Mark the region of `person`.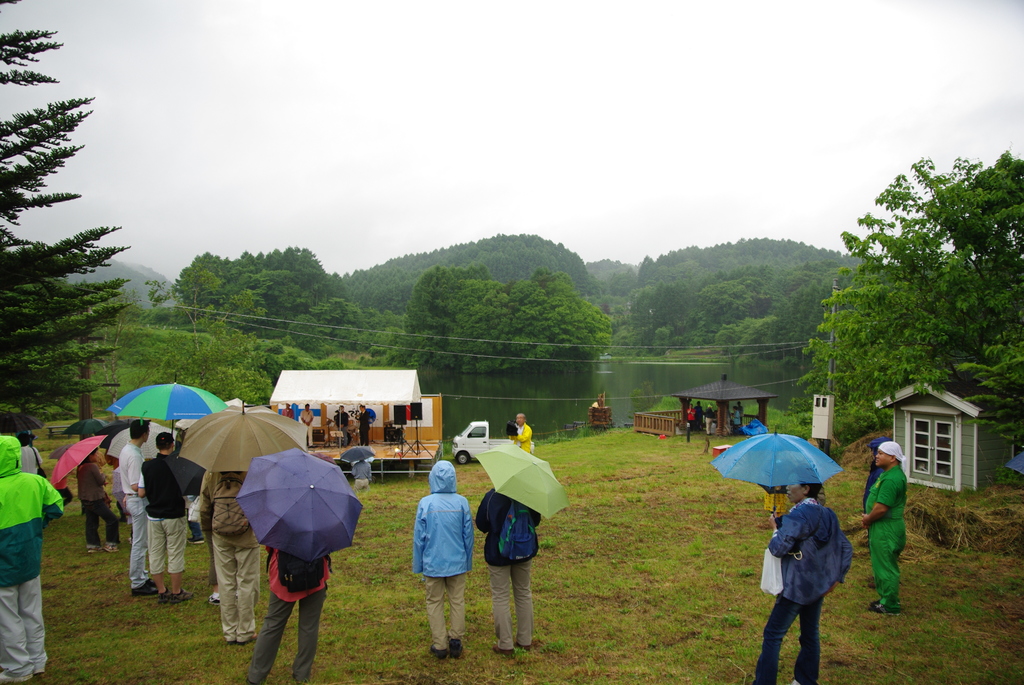
Region: rect(298, 400, 315, 447).
